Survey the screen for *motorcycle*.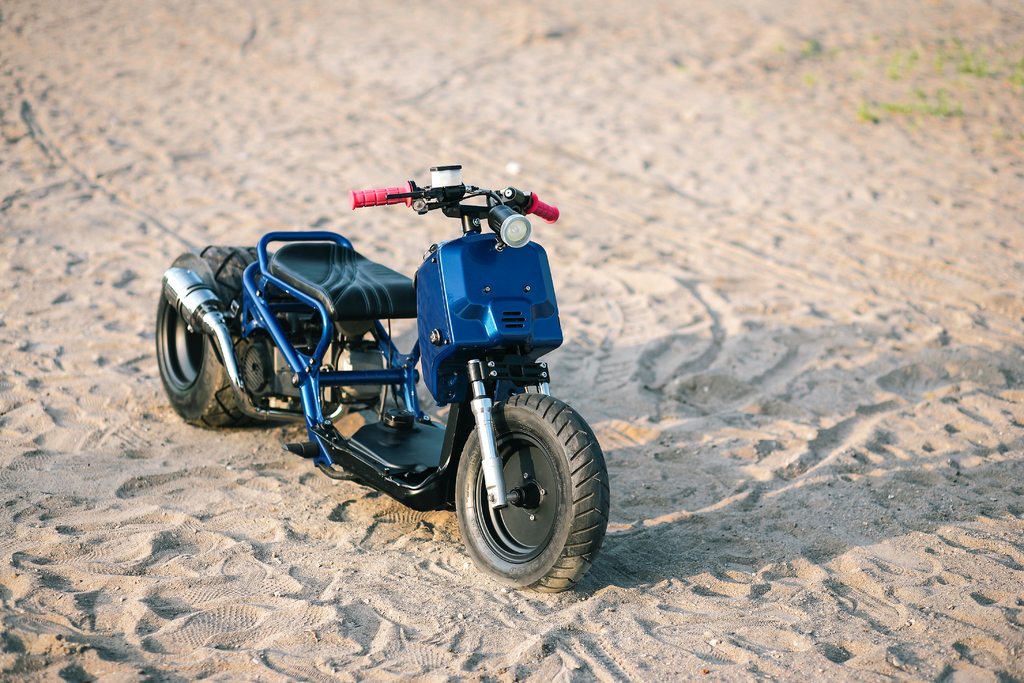
Survey found: 136, 179, 622, 582.
